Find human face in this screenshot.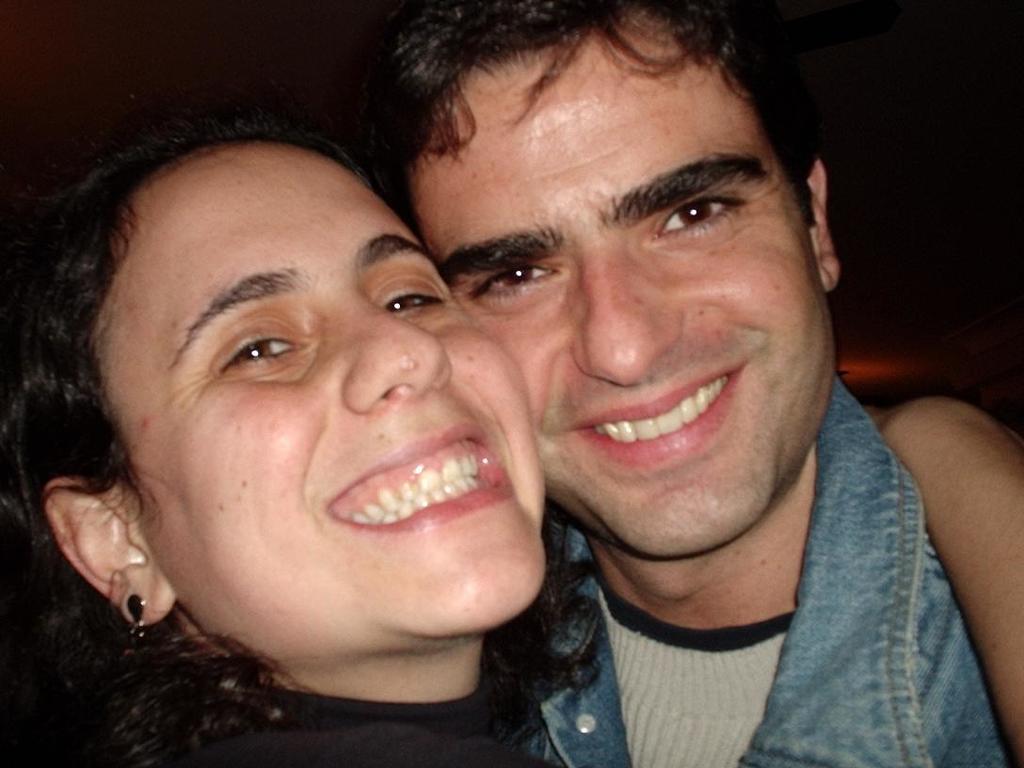
The bounding box for human face is locate(98, 133, 547, 641).
